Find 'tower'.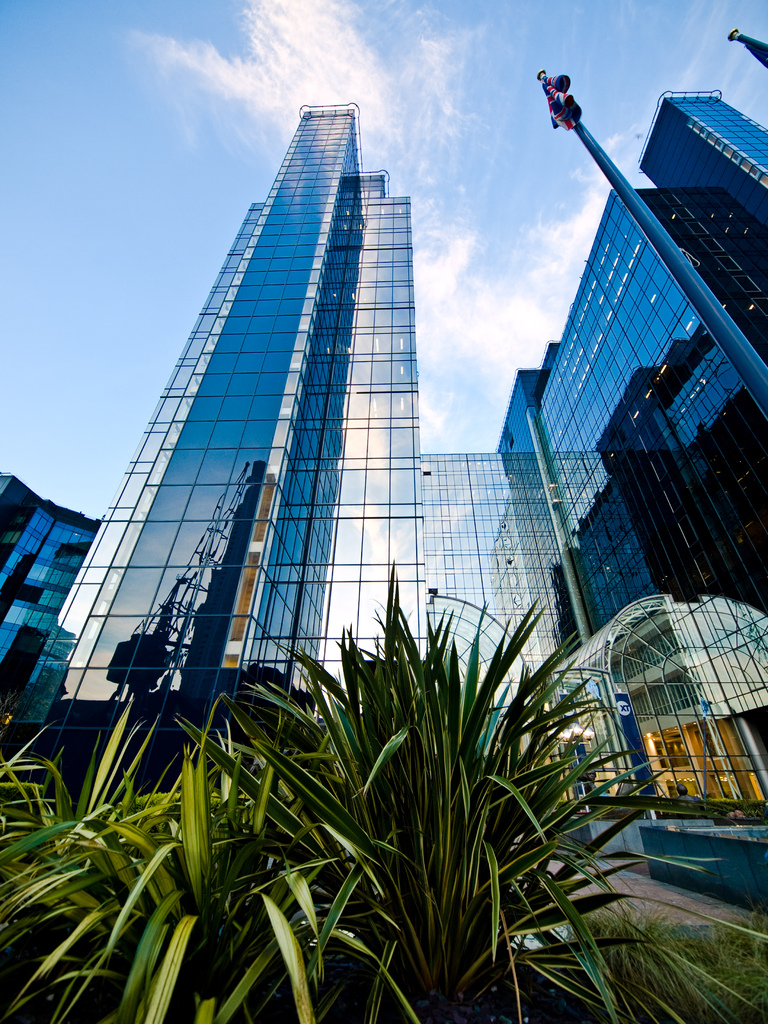
Rect(0, 449, 107, 790).
